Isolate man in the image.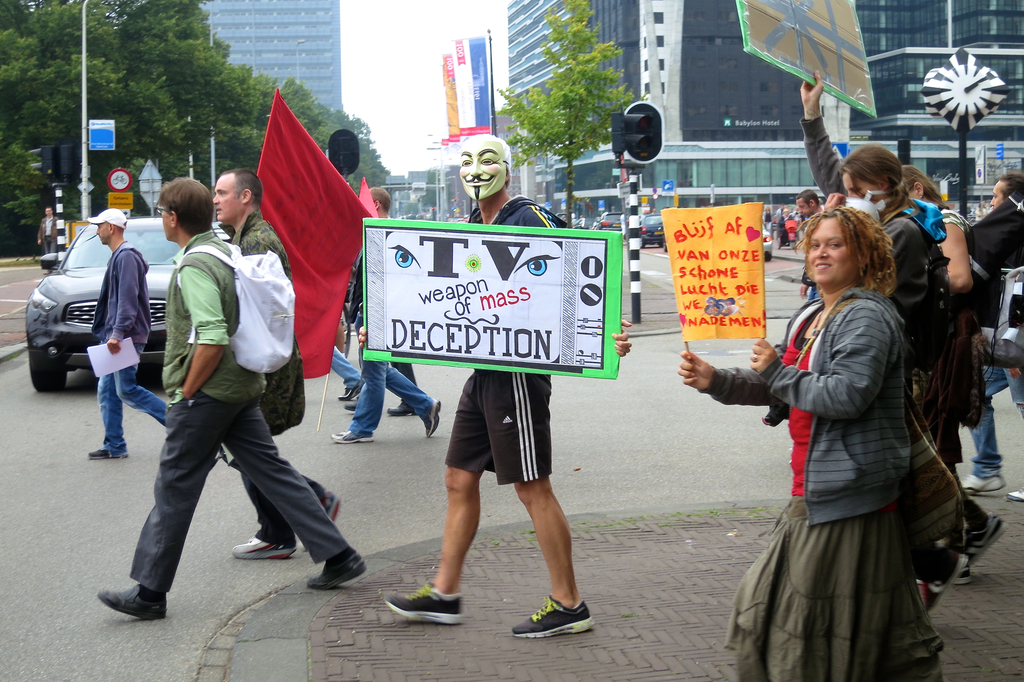
Isolated region: 95:174:371:642.
